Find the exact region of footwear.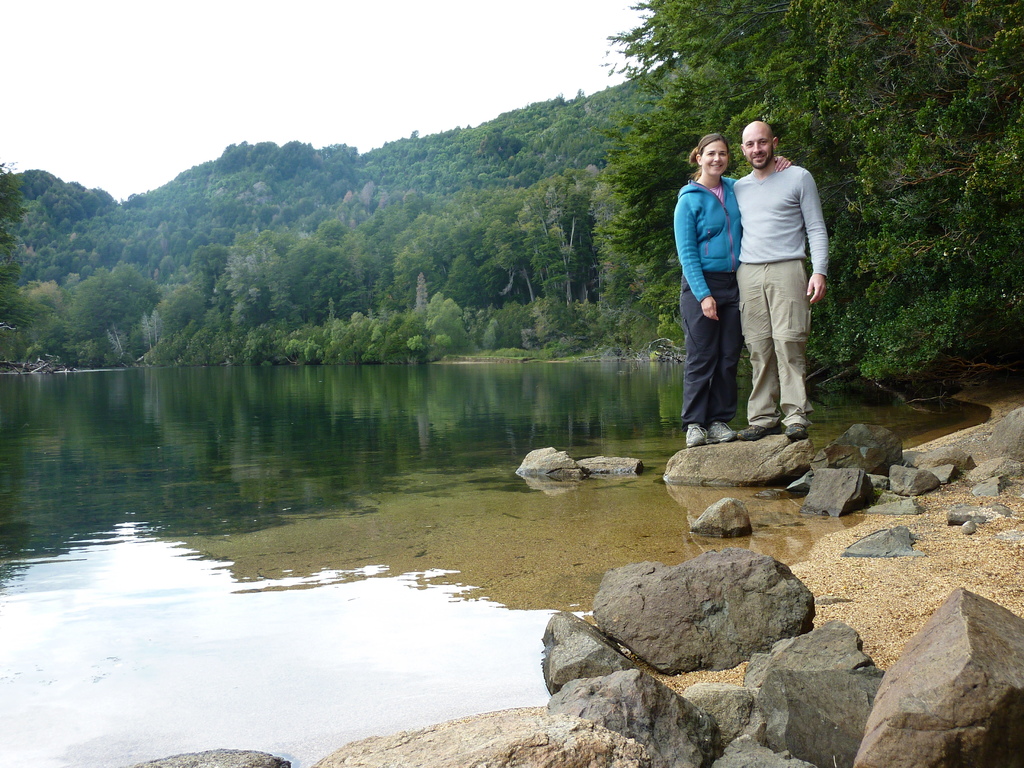
Exact region: [785,422,812,438].
